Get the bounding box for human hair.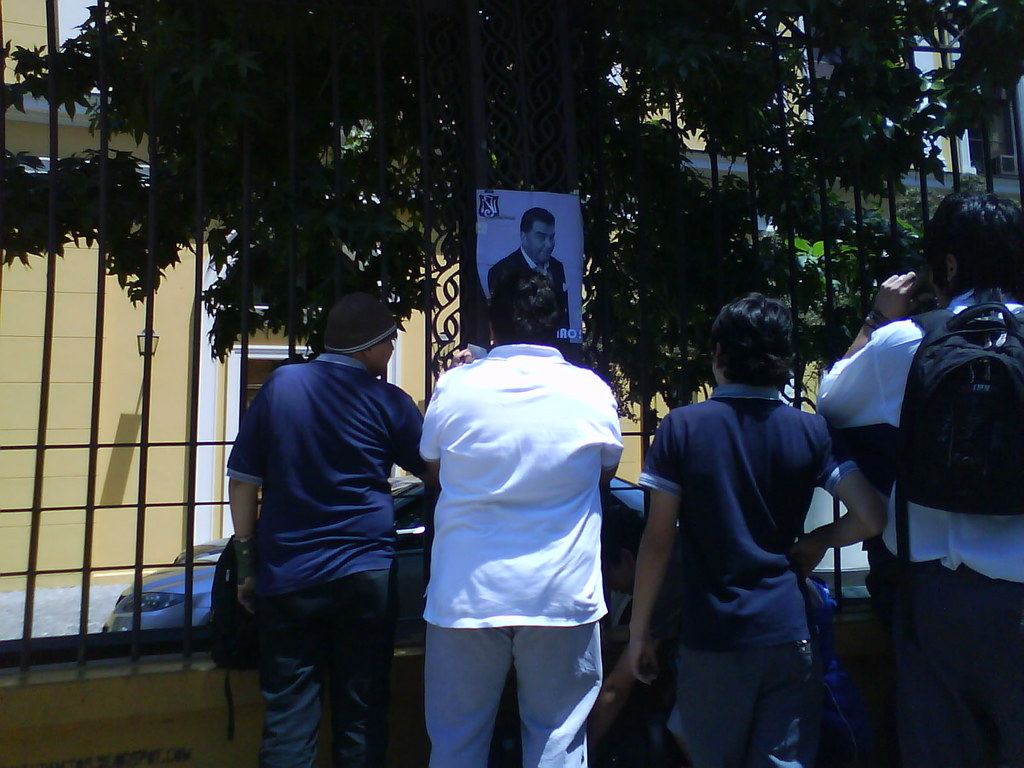
locate(490, 269, 561, 347).
